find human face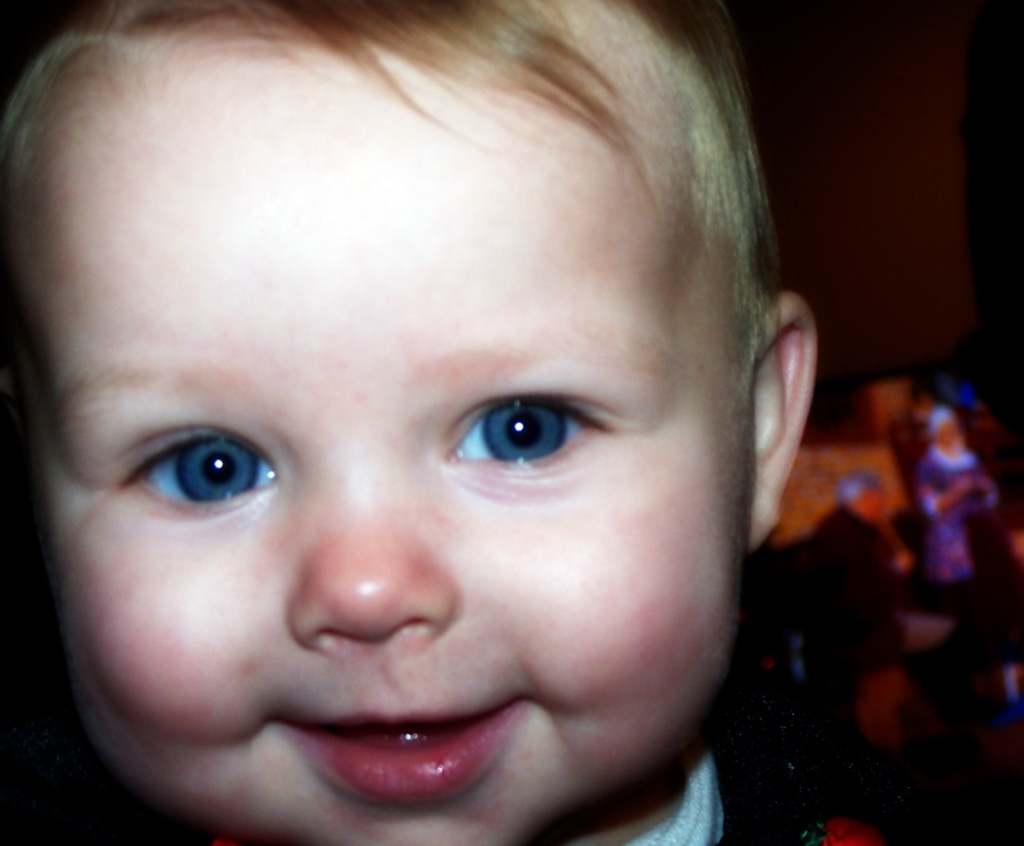
rect(14, 57, 742, 845)
